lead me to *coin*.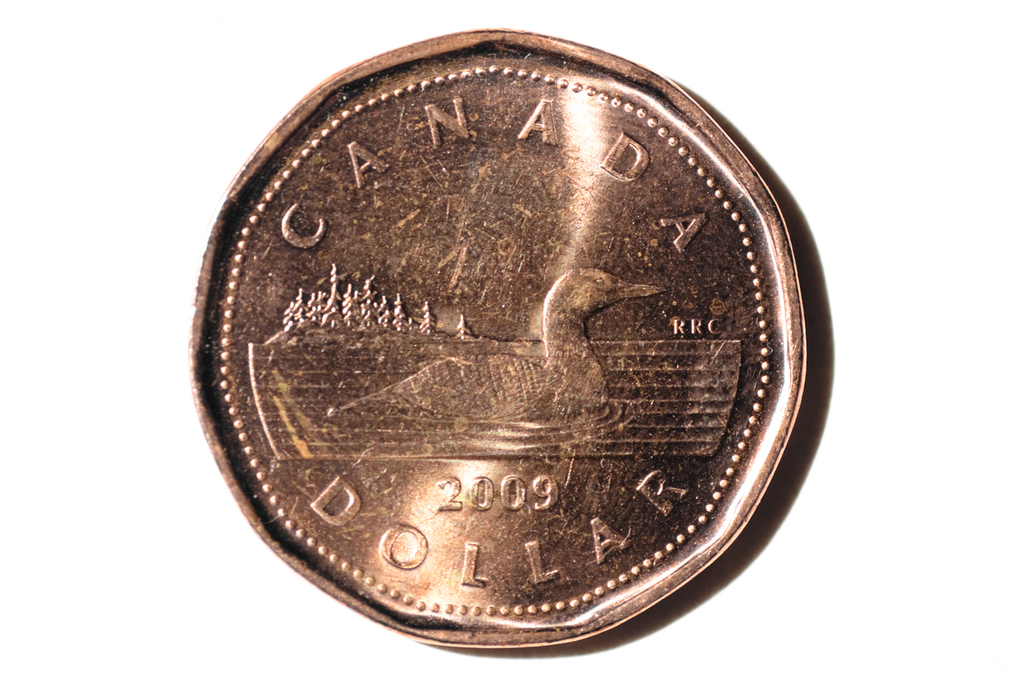
Lead to (x1=184, y1=19, x2=815, y2=646).
